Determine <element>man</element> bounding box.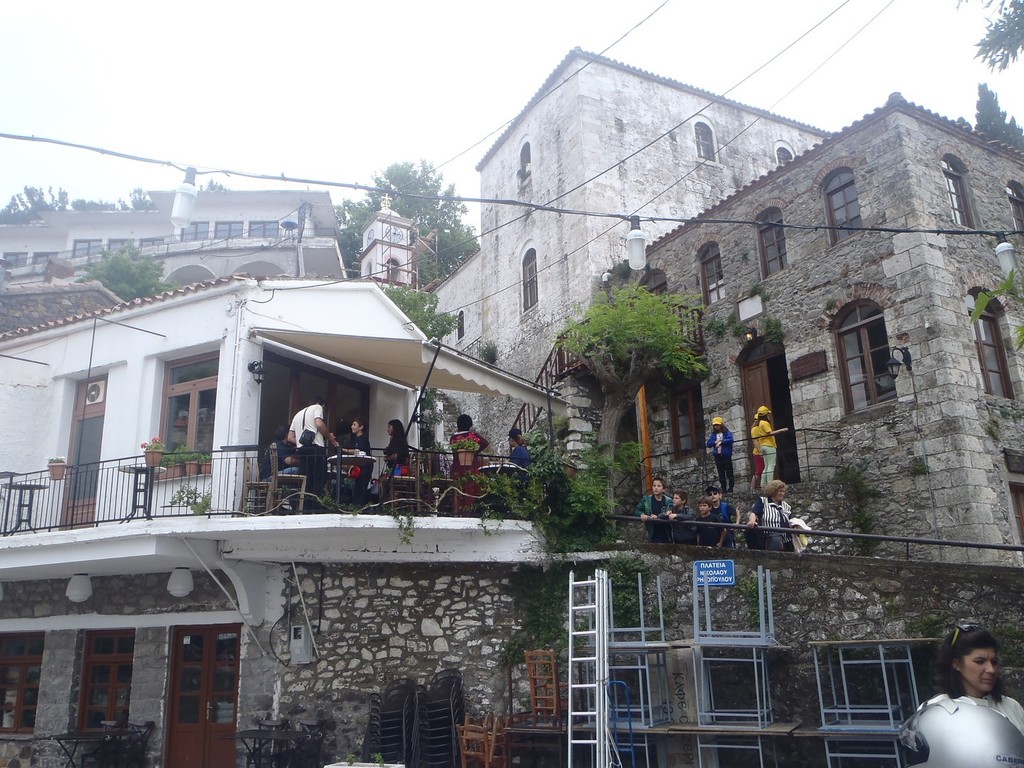
Determined: BBox(278, 388, 342, 505).
